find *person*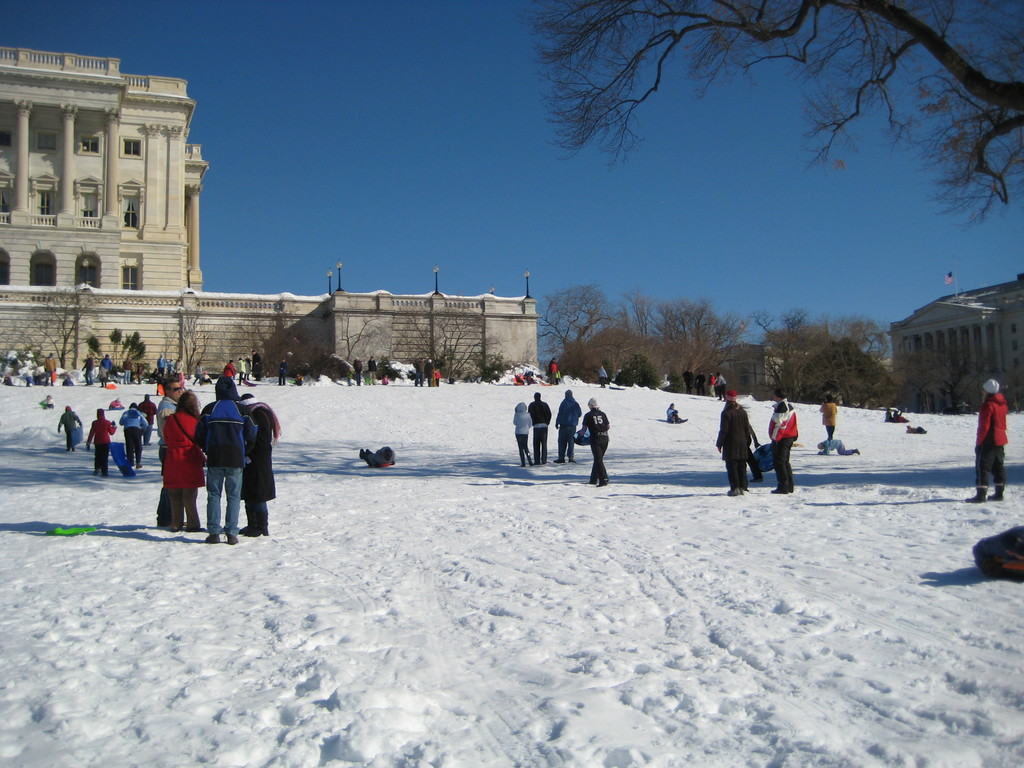
[513,403,533,463]
